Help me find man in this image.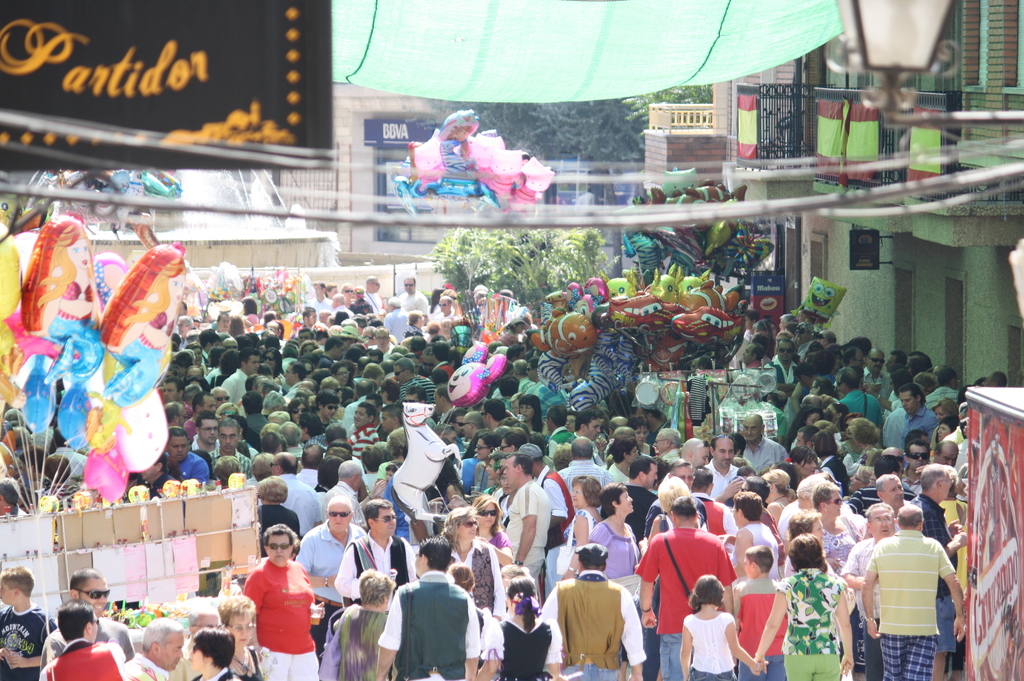
Found it: Rect(566, 408, 607, 464).
